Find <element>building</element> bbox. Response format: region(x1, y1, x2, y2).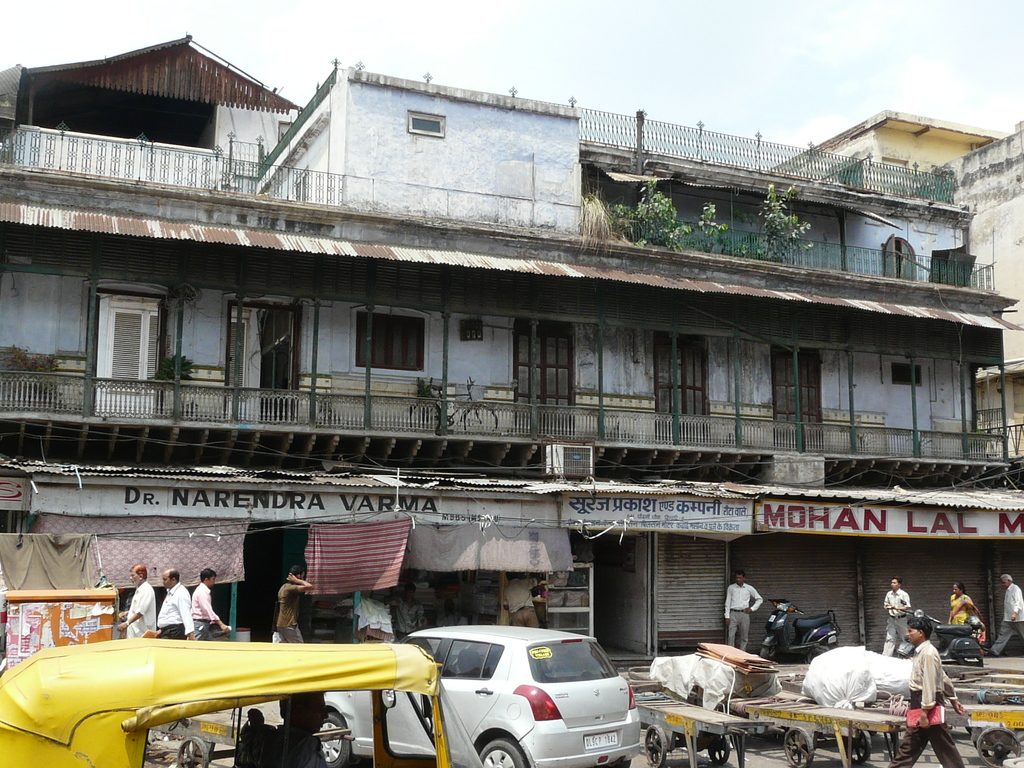
region(0, 31, 1023, 675).
